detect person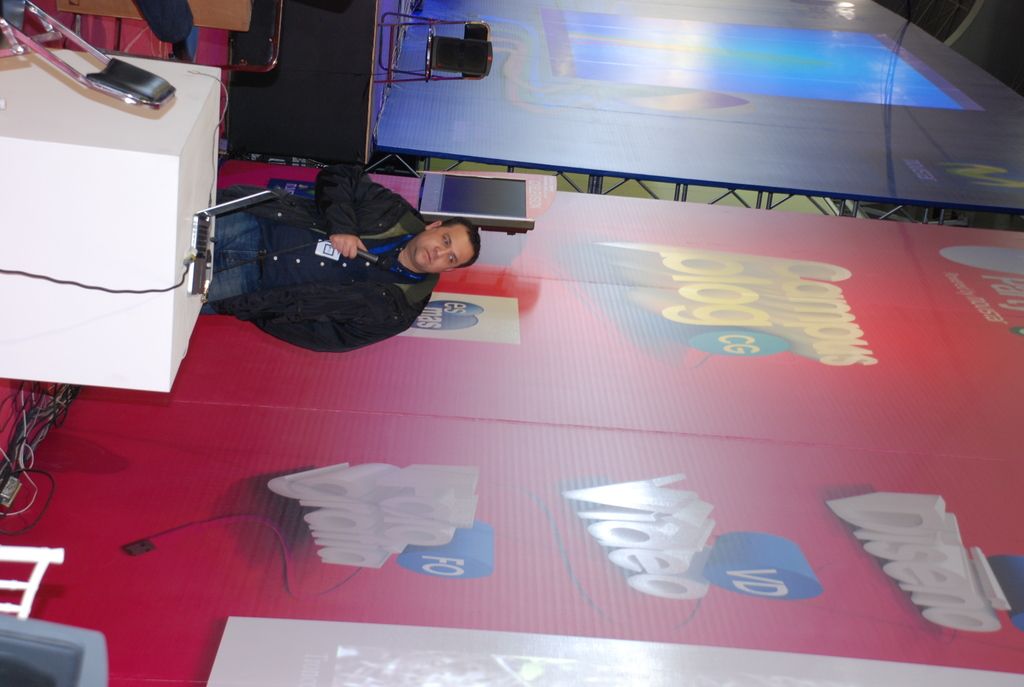
193 154 474 360
